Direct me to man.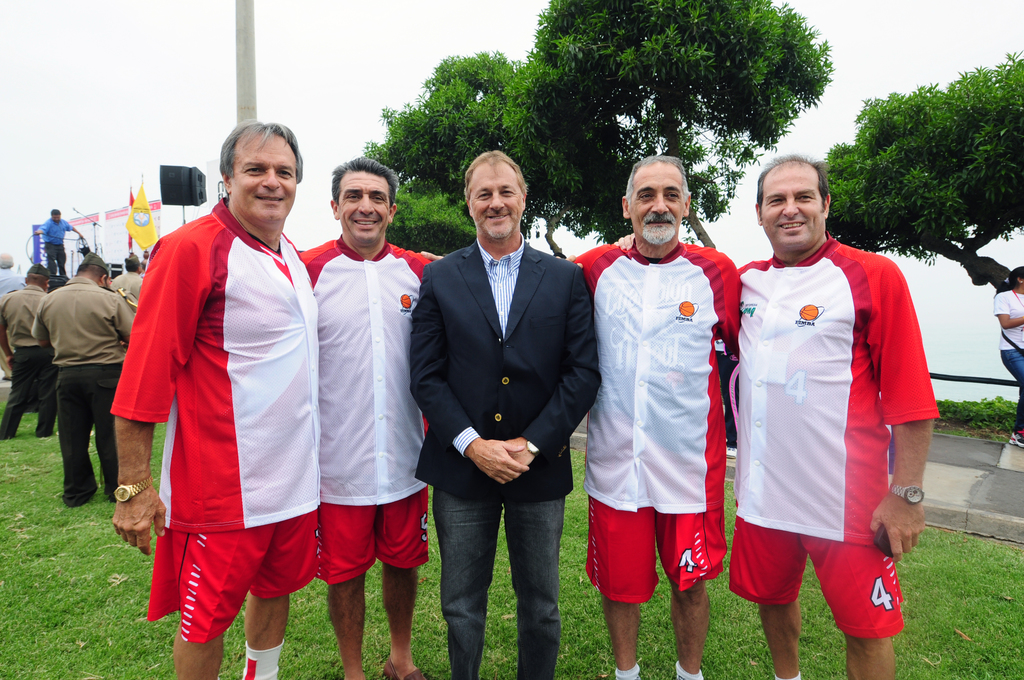
Direction: crop(298, 156, 438, 679).
